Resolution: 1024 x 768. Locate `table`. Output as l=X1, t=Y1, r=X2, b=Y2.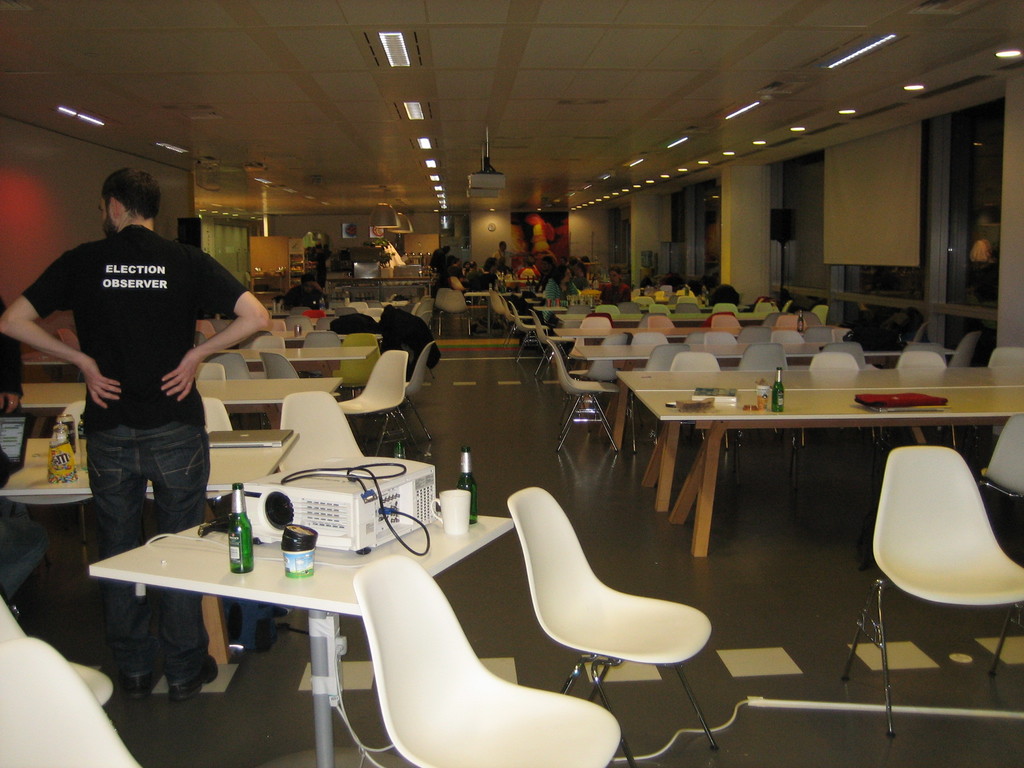
l=15, t=380, r=340, b=404.
